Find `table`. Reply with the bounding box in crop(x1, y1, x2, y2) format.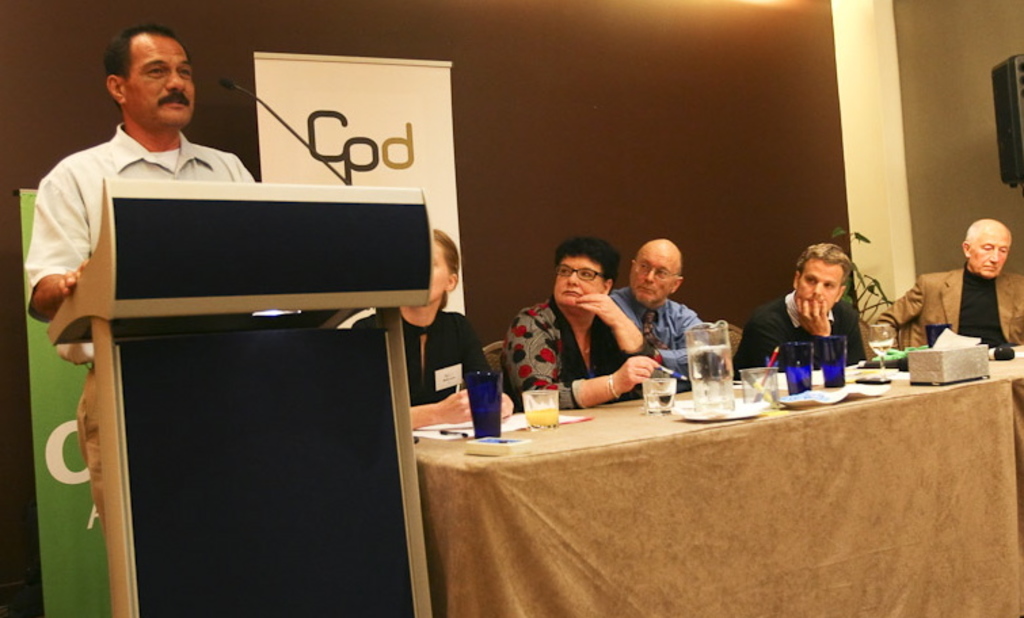
crop(414, 343, 1023, 617).
